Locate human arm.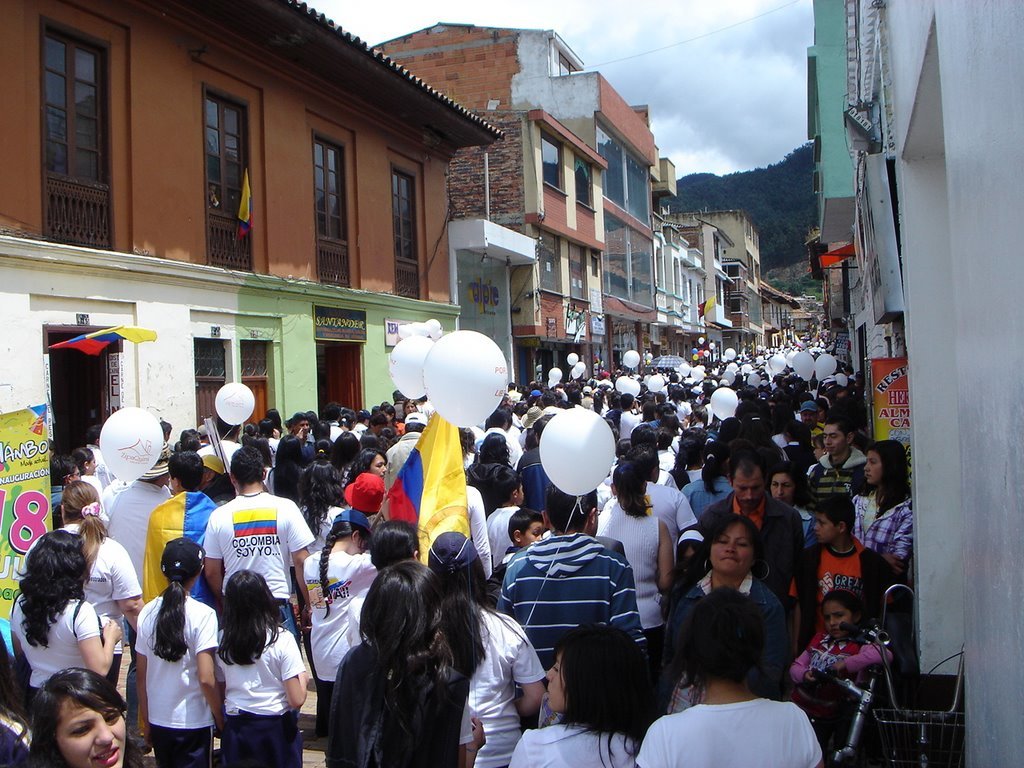
Bounding box: [x1=660, y1=524, x2=675, y2=594].
